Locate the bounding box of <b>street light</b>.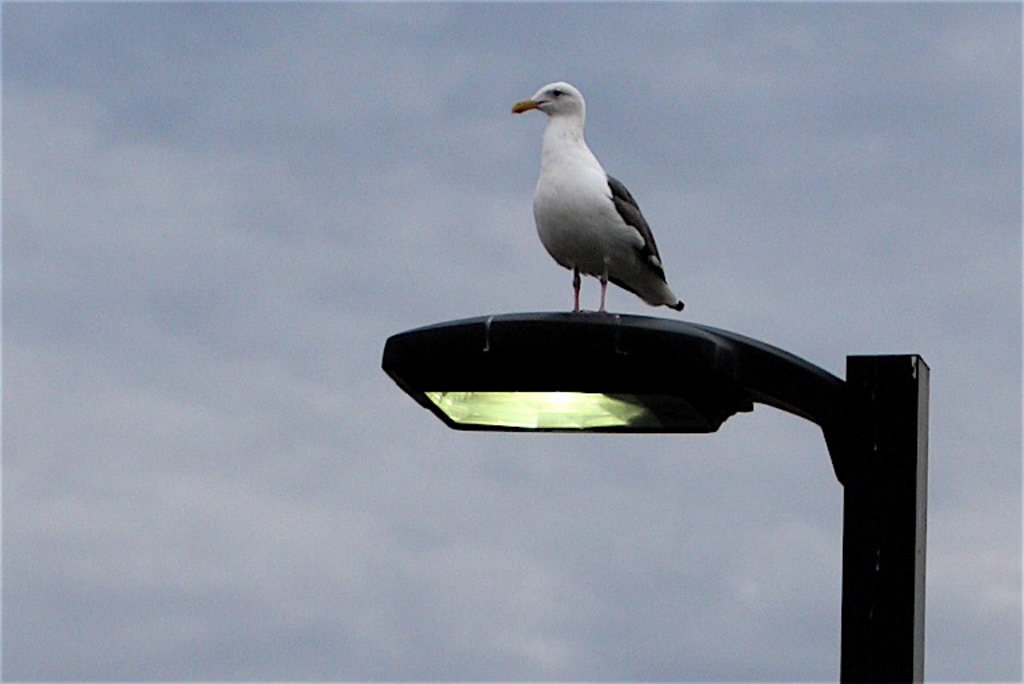
Bounding box: bbox=(392, 304, 947, 633).
